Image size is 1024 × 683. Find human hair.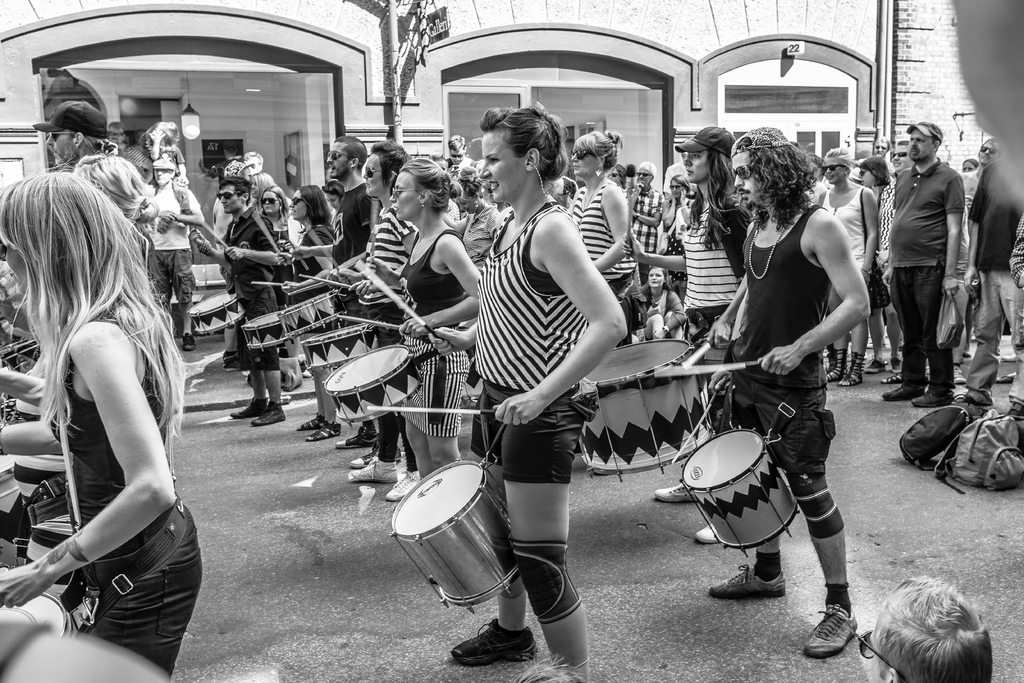
rect(962, 155, 977, 169).
